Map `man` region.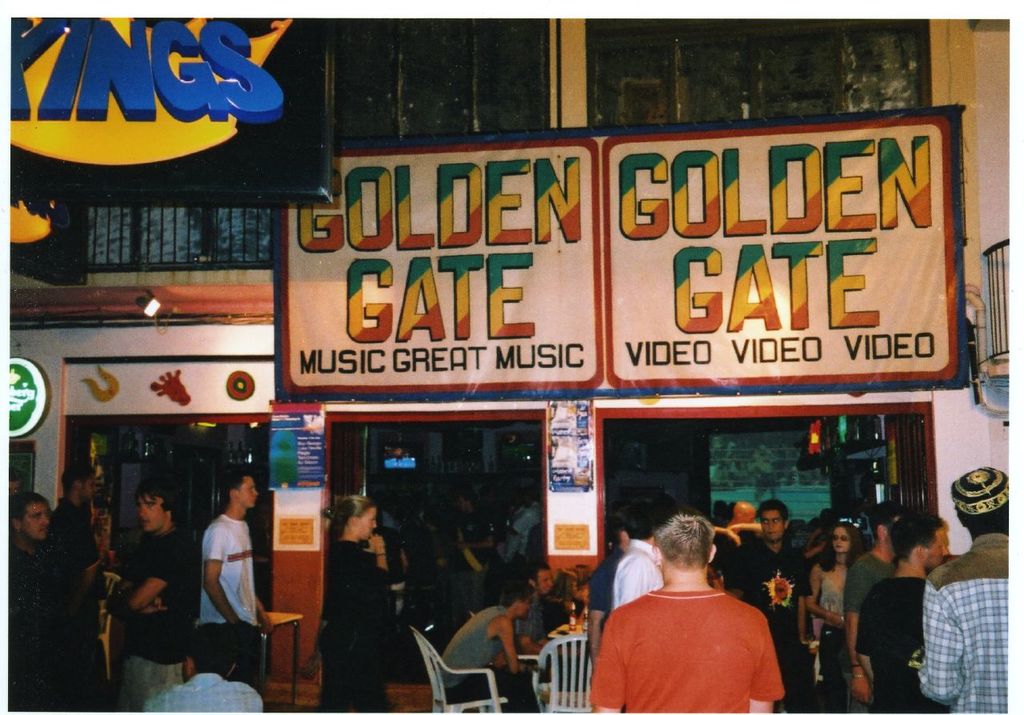
Mapped to 501,494,539,603.
